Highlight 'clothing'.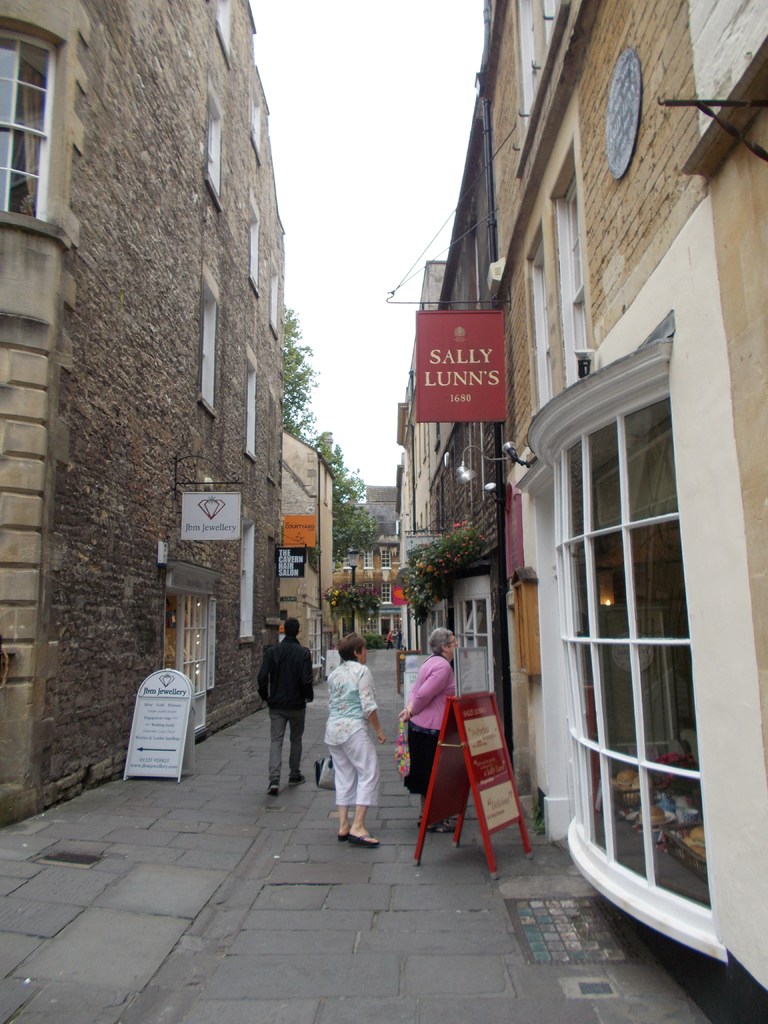
Highlighted region: [321, 658, 382, 803].
